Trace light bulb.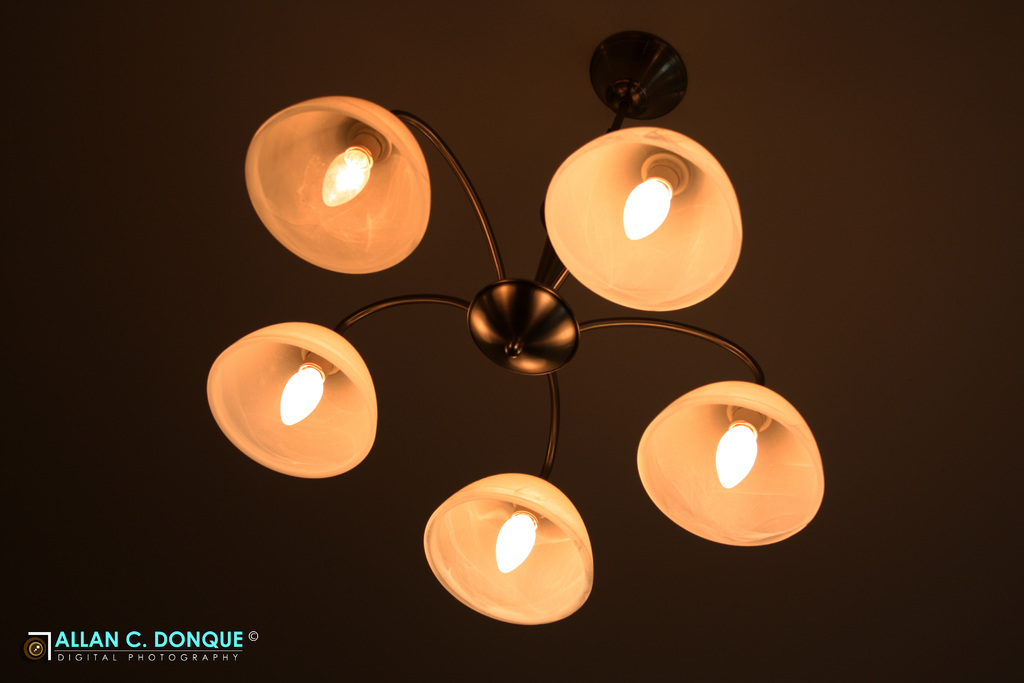
Traced to [492,508,543,575].
